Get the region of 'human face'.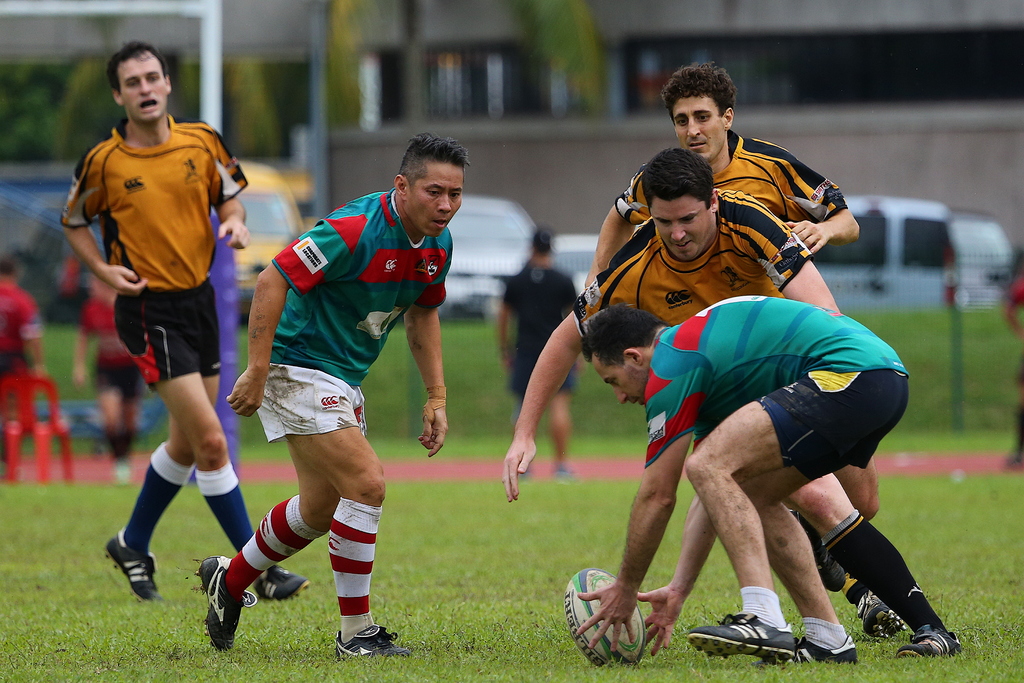
box(122, 56, 166, 124).
